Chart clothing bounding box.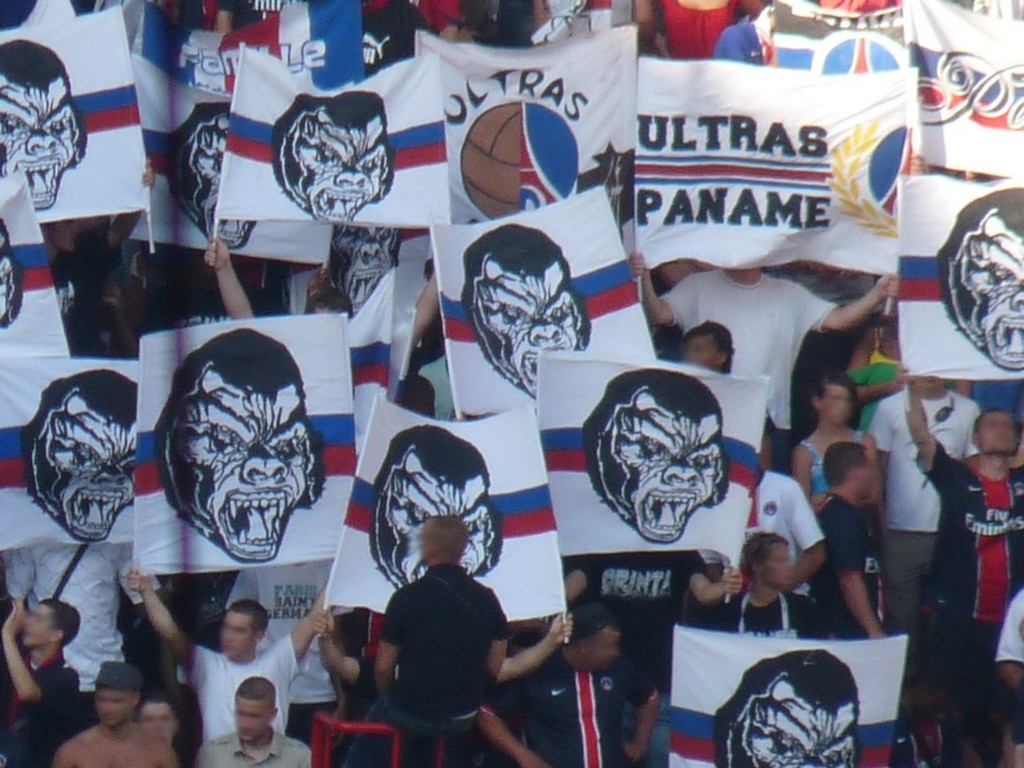
Charted: bbox=(865, 388, 982, 629).
